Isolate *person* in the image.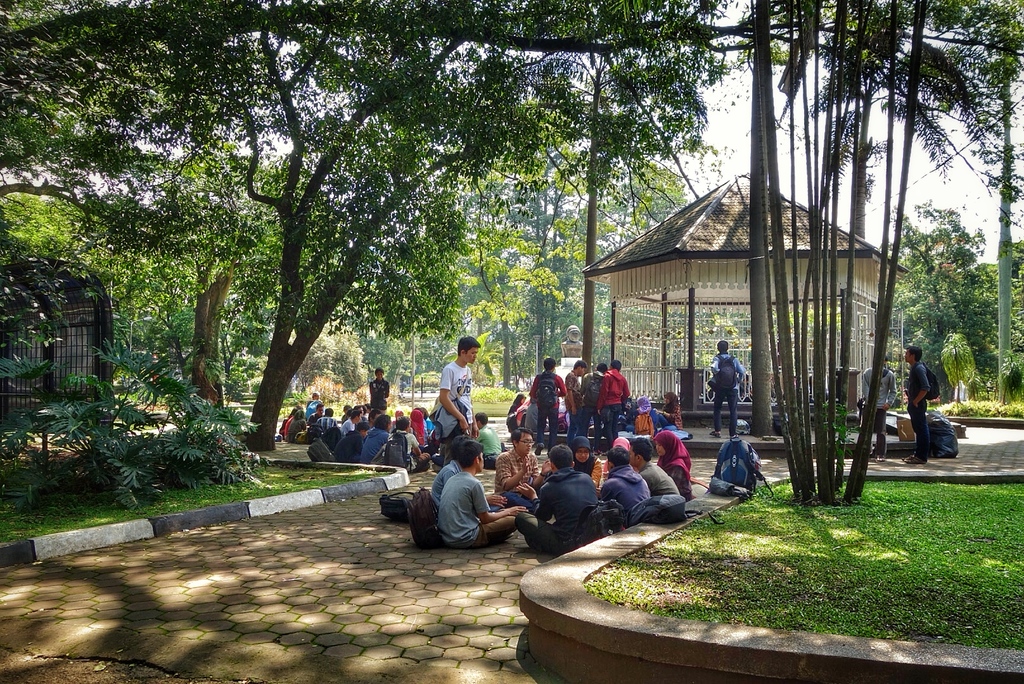
Isolated region: BBox(574, 359, 607, 444).
